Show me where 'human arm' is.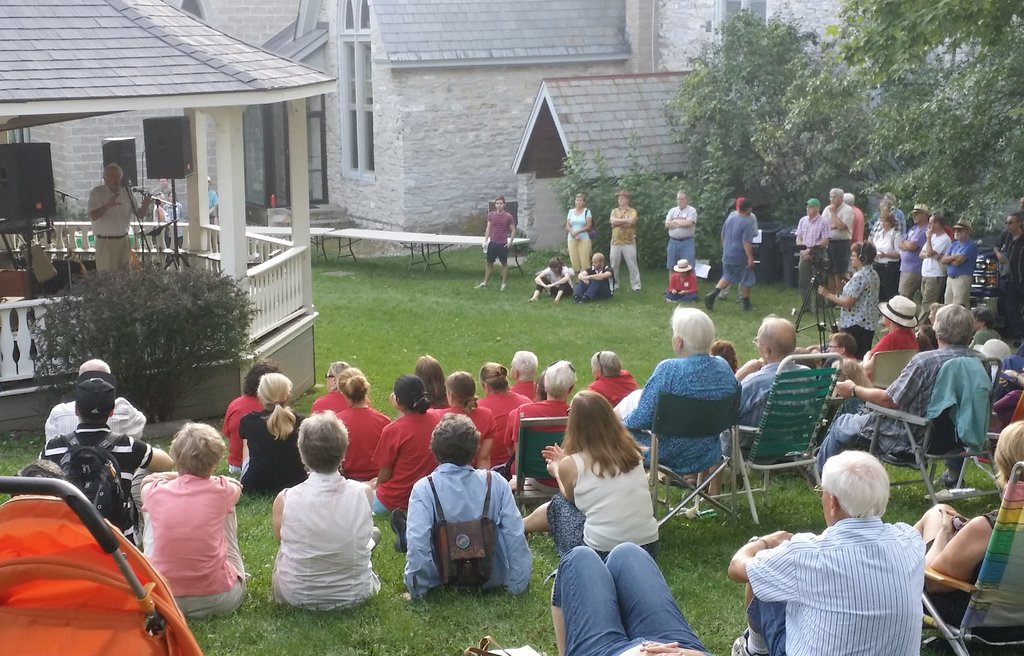
'human arm' is at 370:420:397:486.
